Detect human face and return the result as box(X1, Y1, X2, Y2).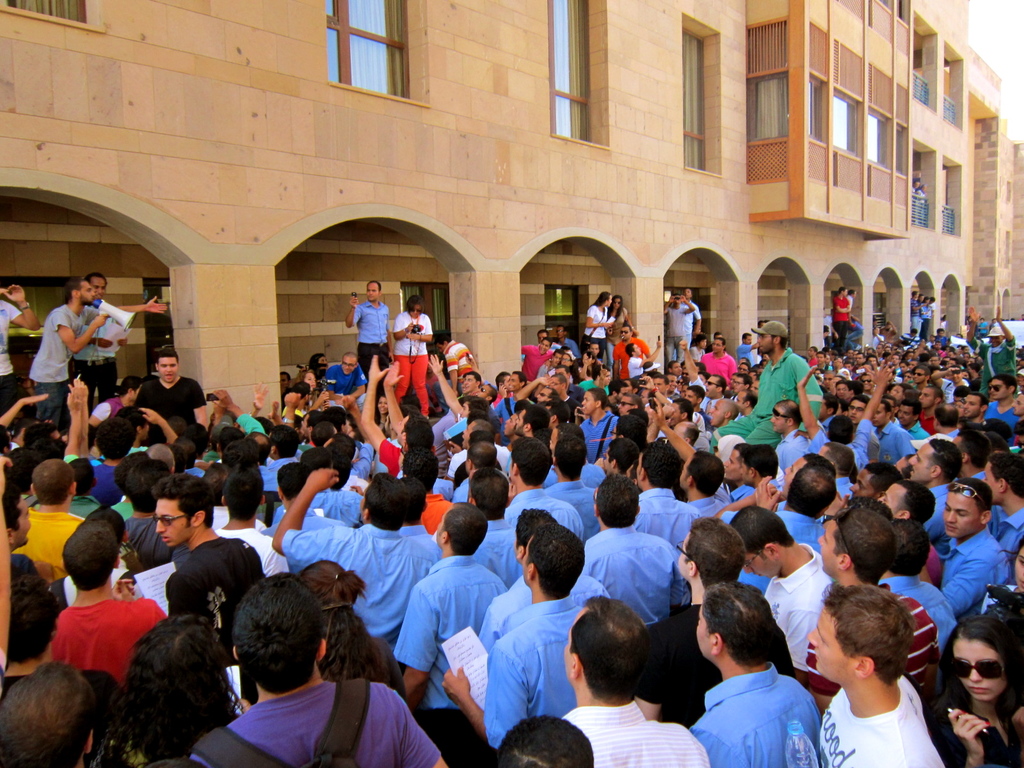
box(463, 423, 472, 445).
